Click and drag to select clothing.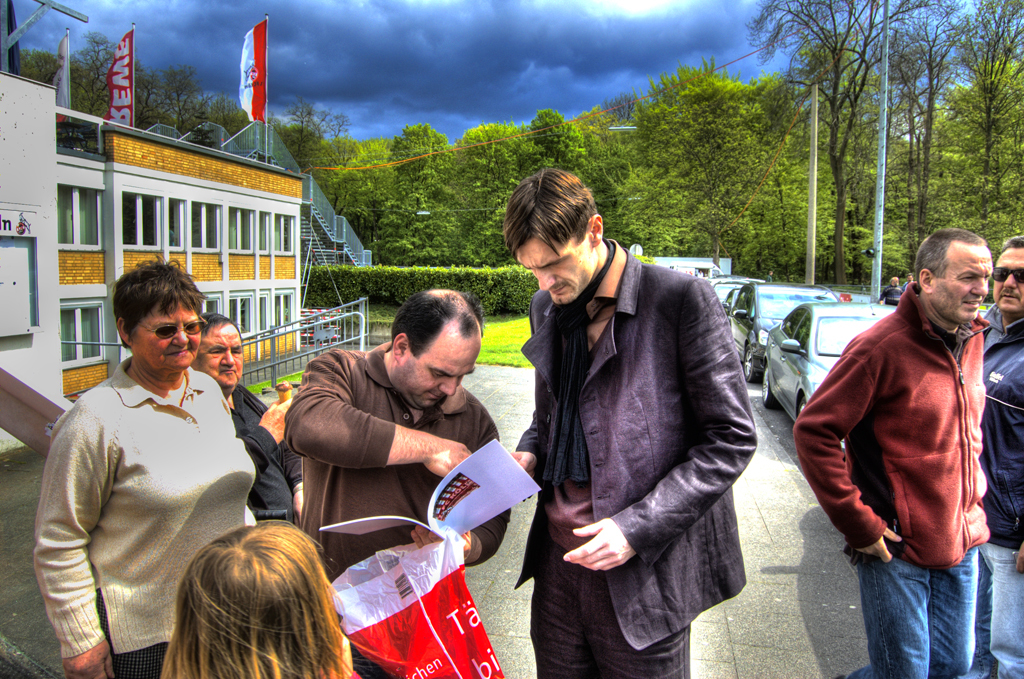
Selection: 514,237,763,645.
